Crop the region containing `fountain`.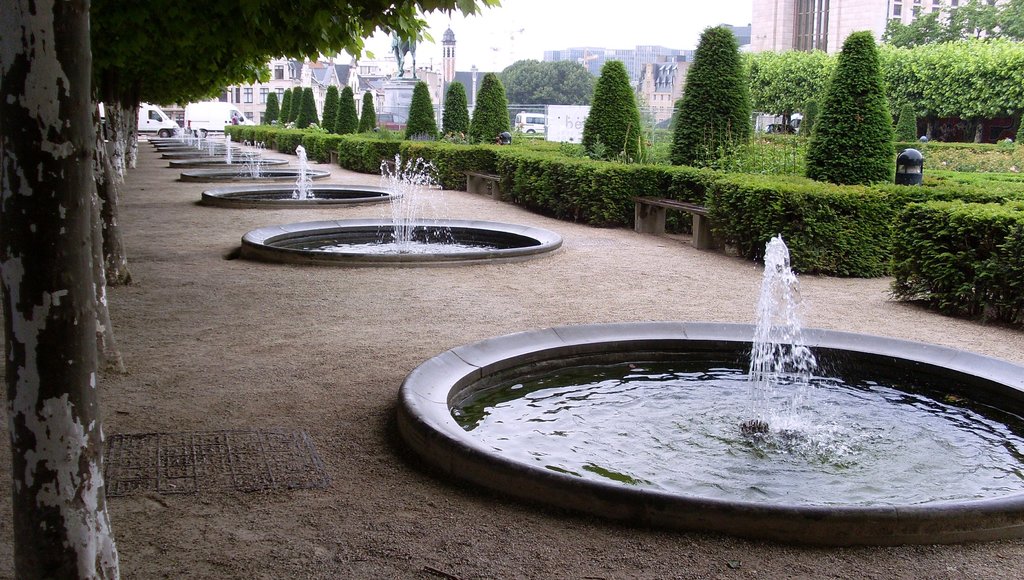
Crop region: detection(154, 114, 196, 144).
